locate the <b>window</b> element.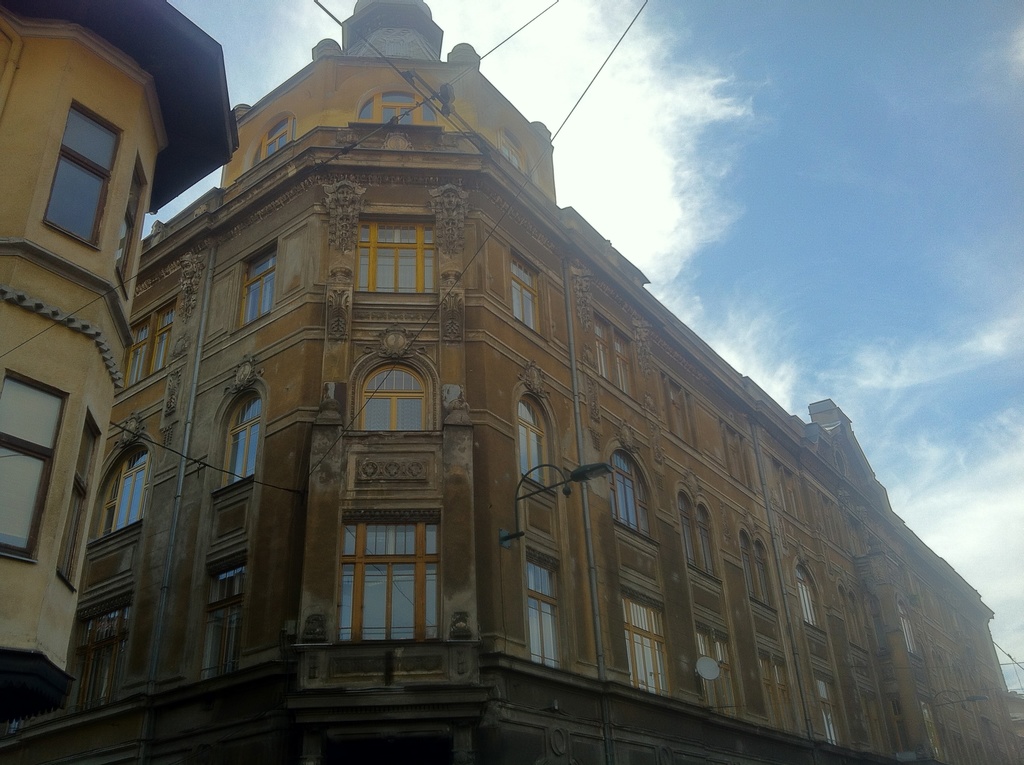
Element bbox: crop(108, 150, 152, 293).
